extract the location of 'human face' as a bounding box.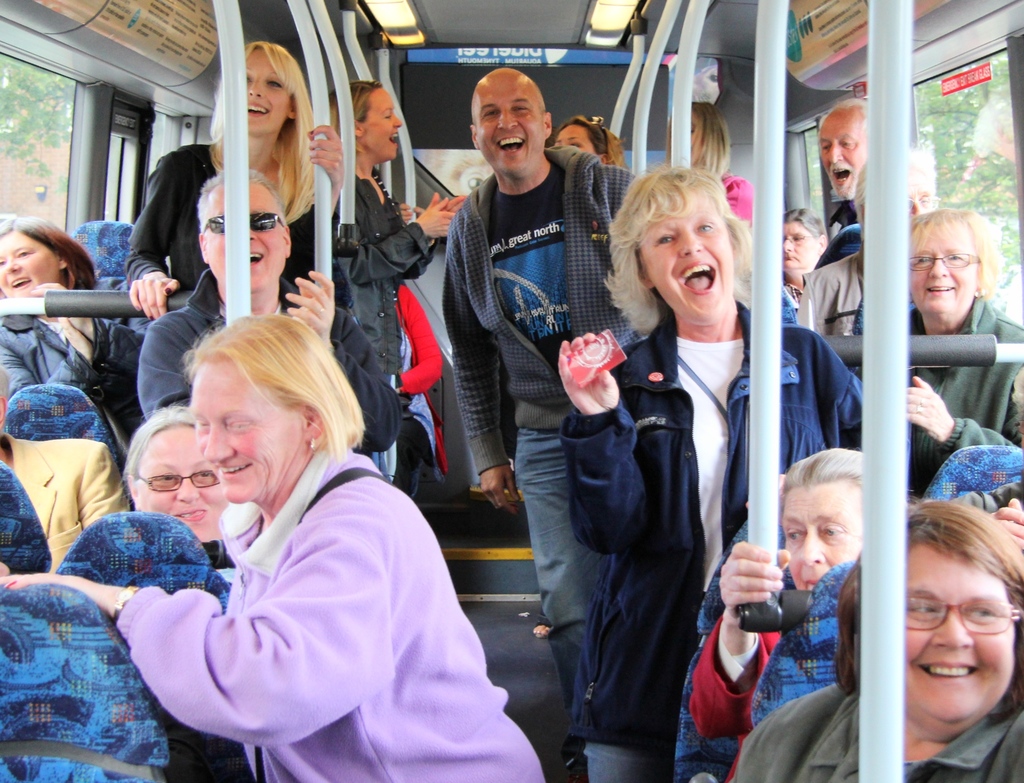
select_region(819, 115, 858, 196).
